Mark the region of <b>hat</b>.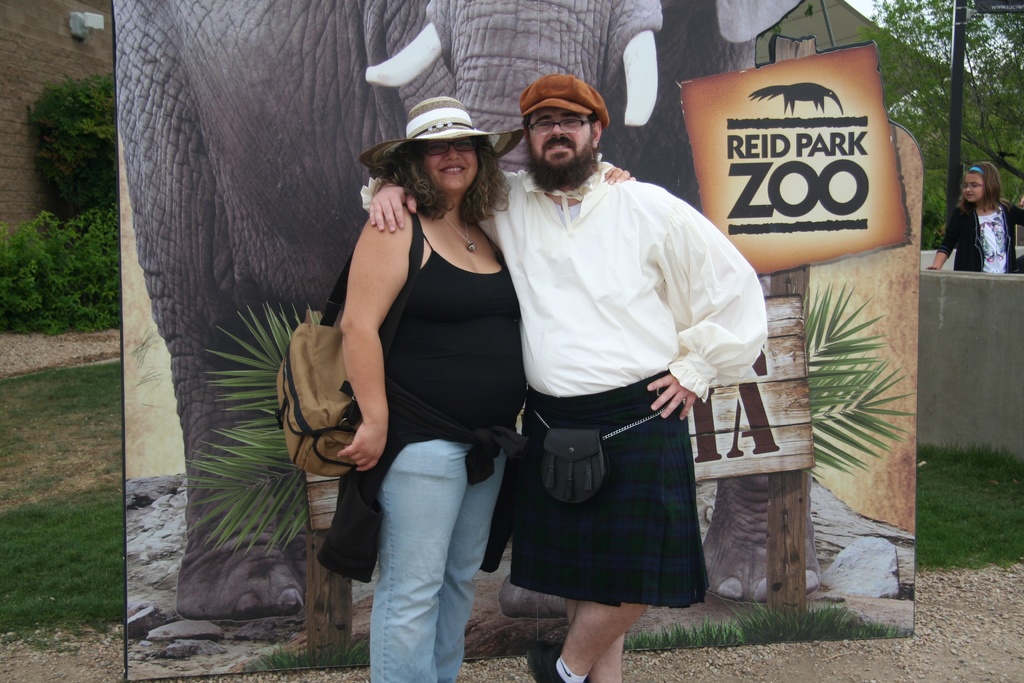
Region: [left=362, top=94, right=525, bottom=178].
